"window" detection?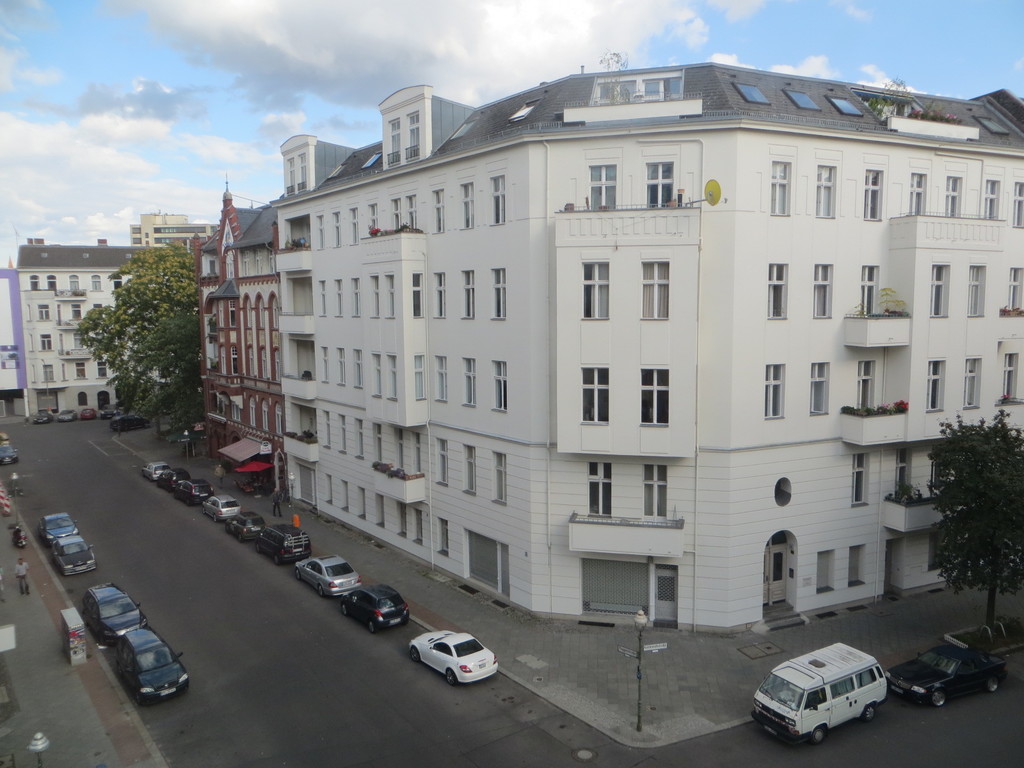
260,397,273,432
